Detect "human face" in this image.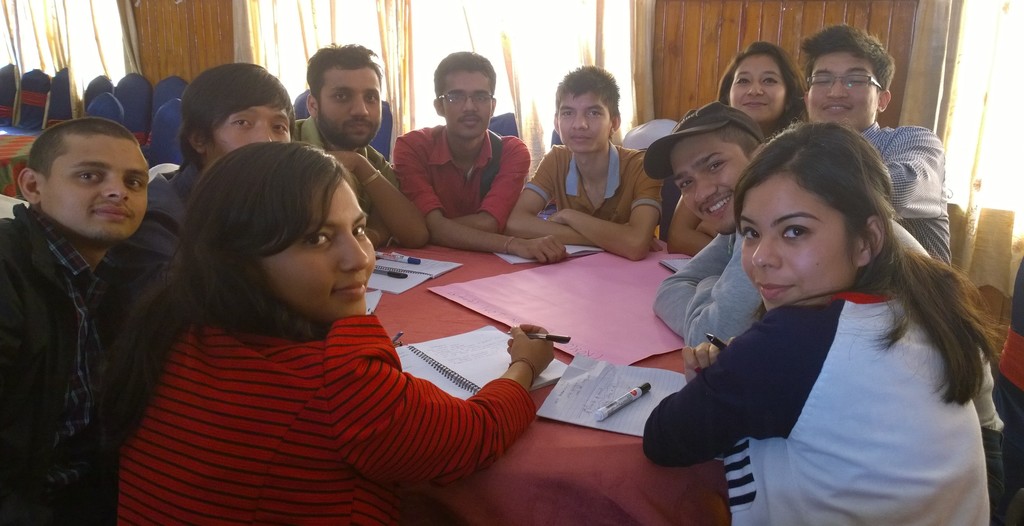
Detection: 664:131:747:237.
